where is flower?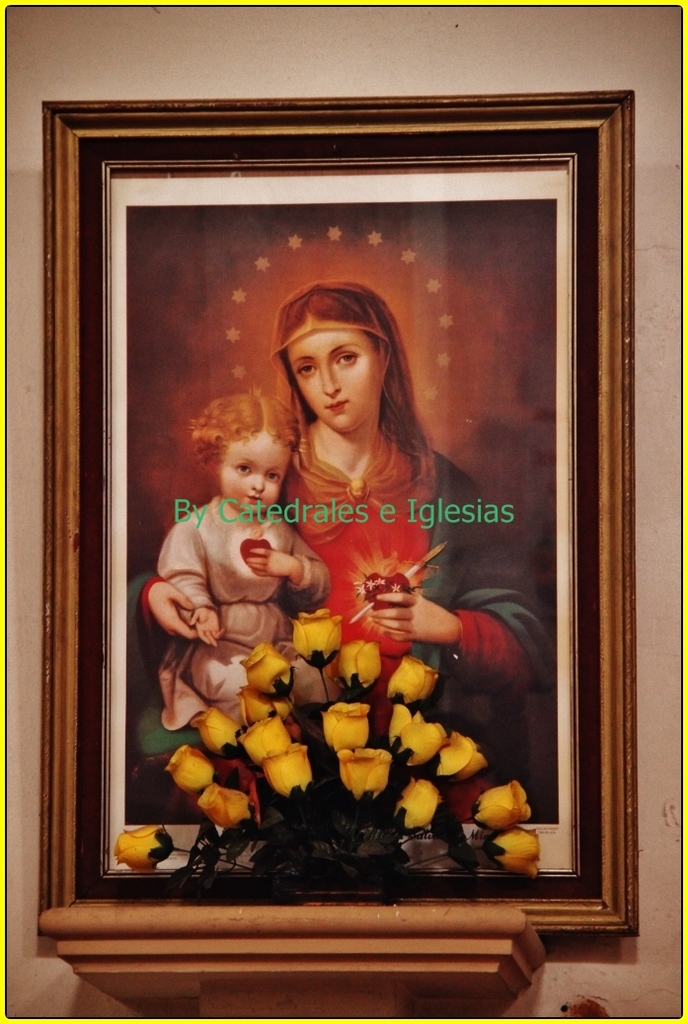
[x1=245, y1=640, x2=301, y2=695].
